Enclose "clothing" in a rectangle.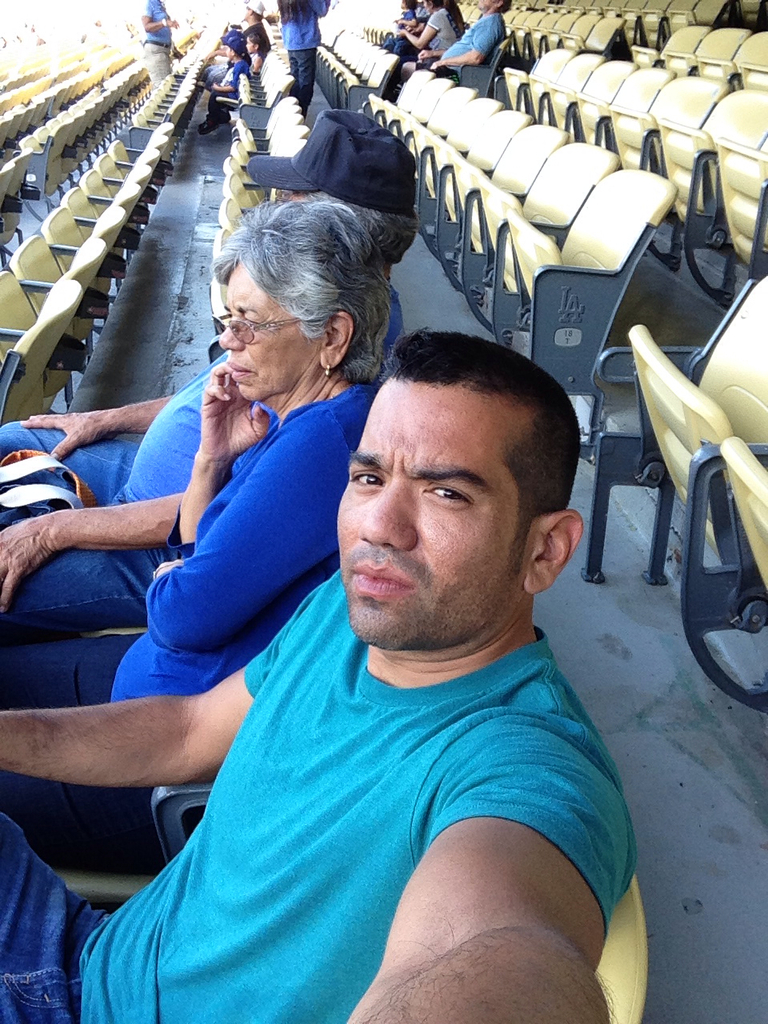
bbox=(393, 6, 456, 87).
